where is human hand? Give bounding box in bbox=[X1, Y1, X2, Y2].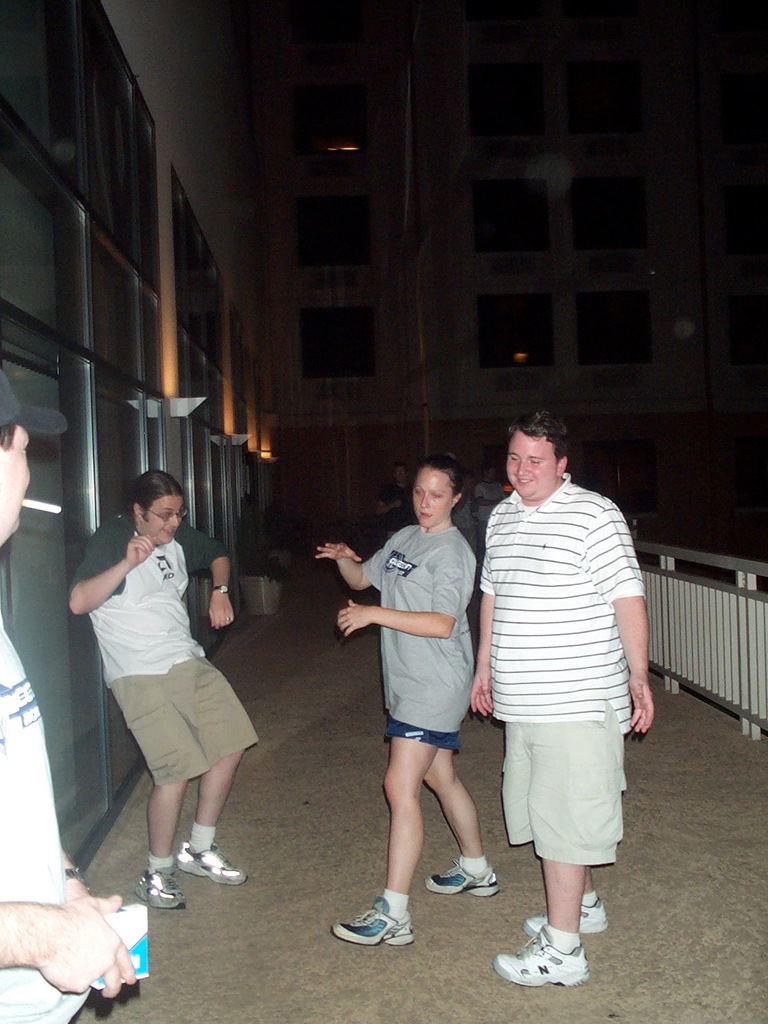
bbox=[627, 677, 657, 734].
